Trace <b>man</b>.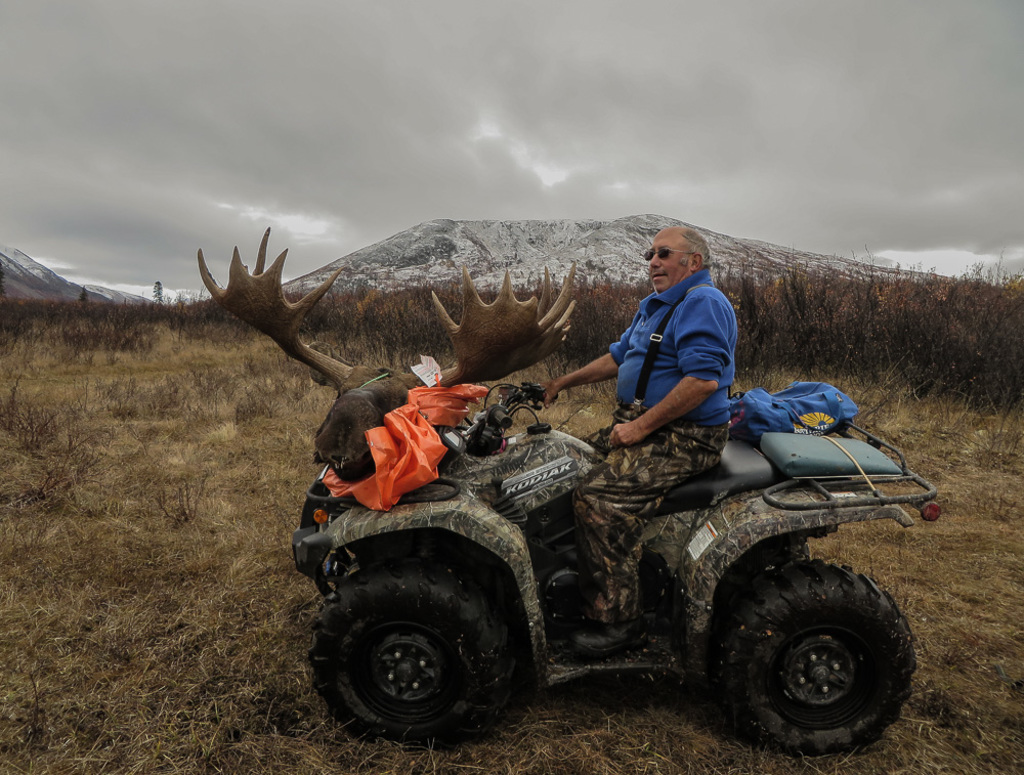
Traced to BBox(537, 222, 737, 657).
